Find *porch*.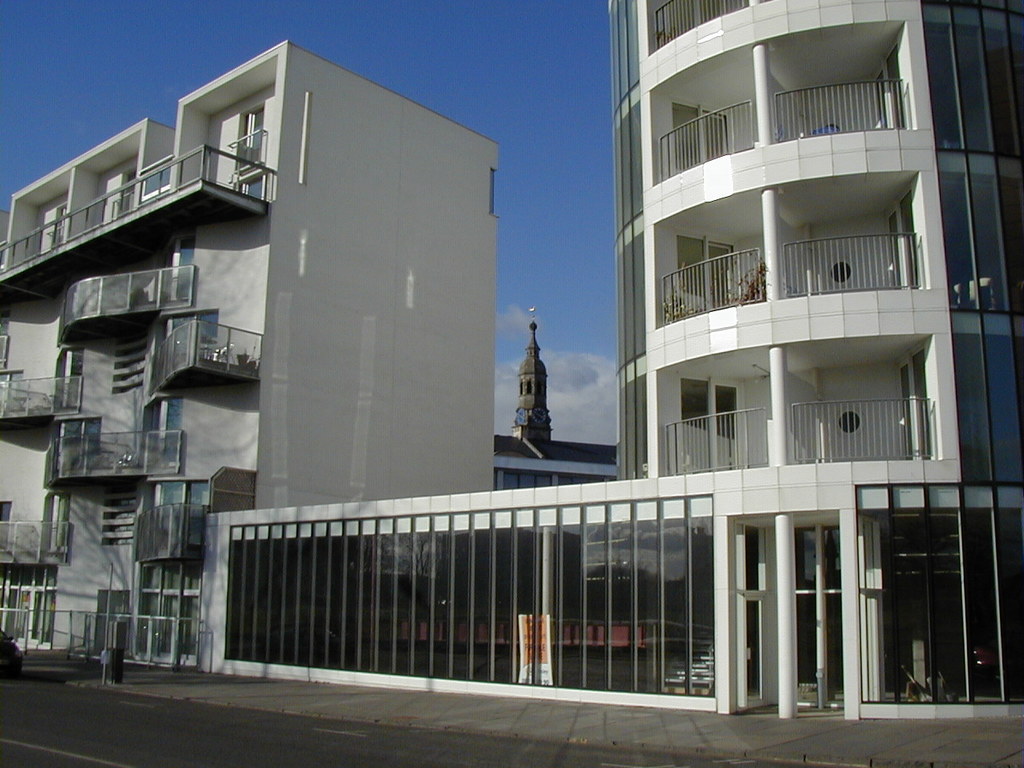
select_region(798, 398, 942, 472).
